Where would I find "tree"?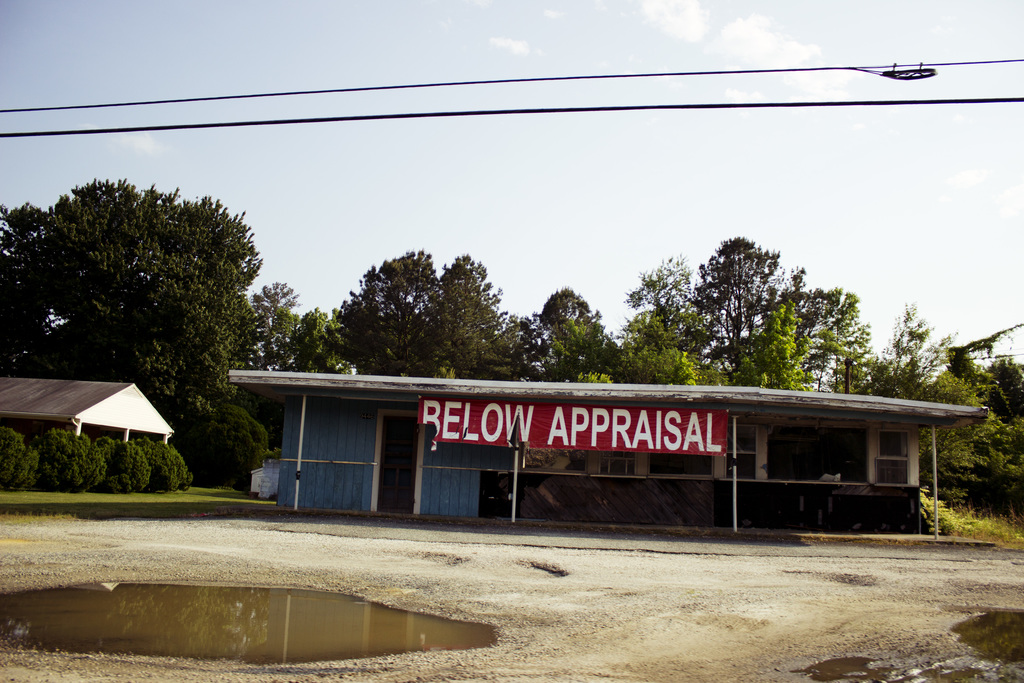
At box=[661, 235, 845, 386].
